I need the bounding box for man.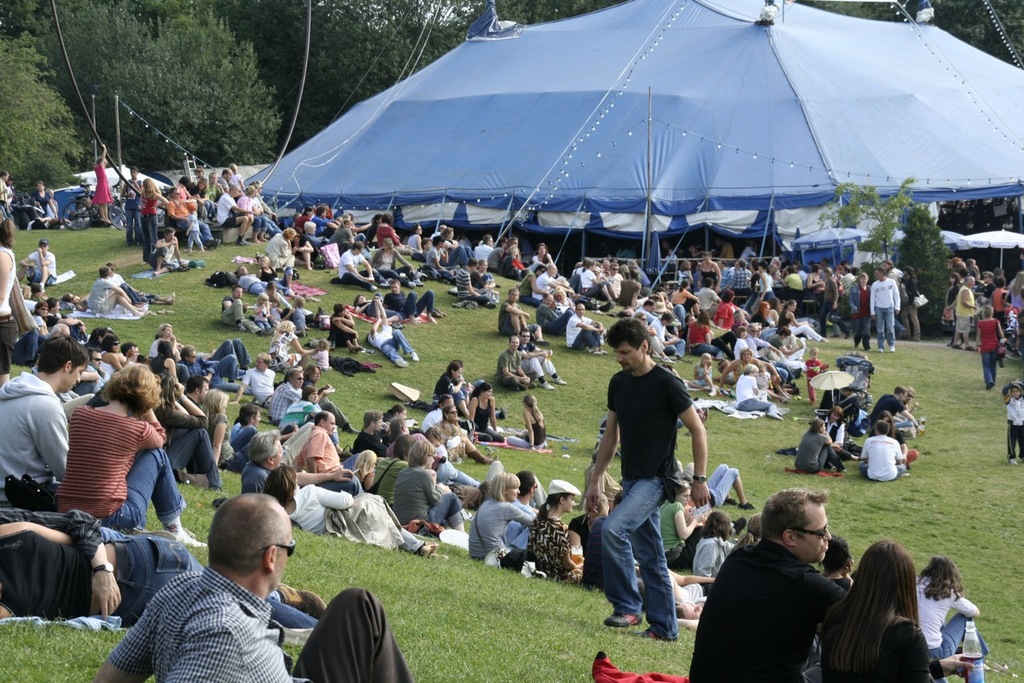
Here it is: [left=459, top=257, right=495, bottom=306].
